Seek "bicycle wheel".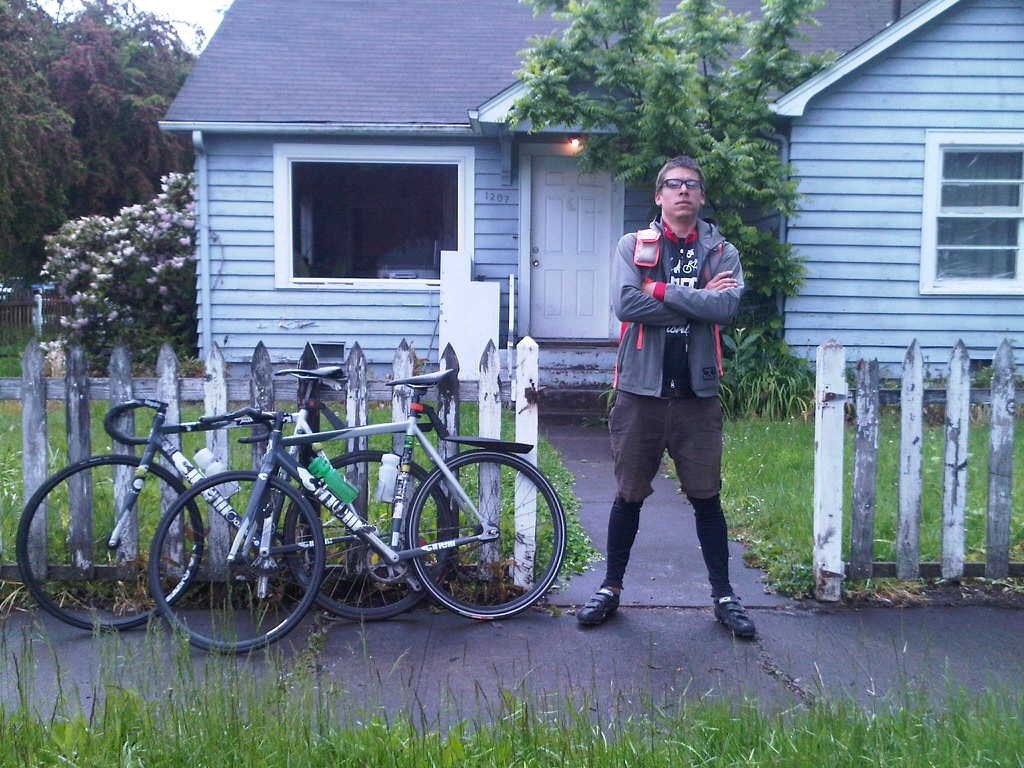
{"left": 280, "top": 446, "right": 453, "bottom": 624}.
